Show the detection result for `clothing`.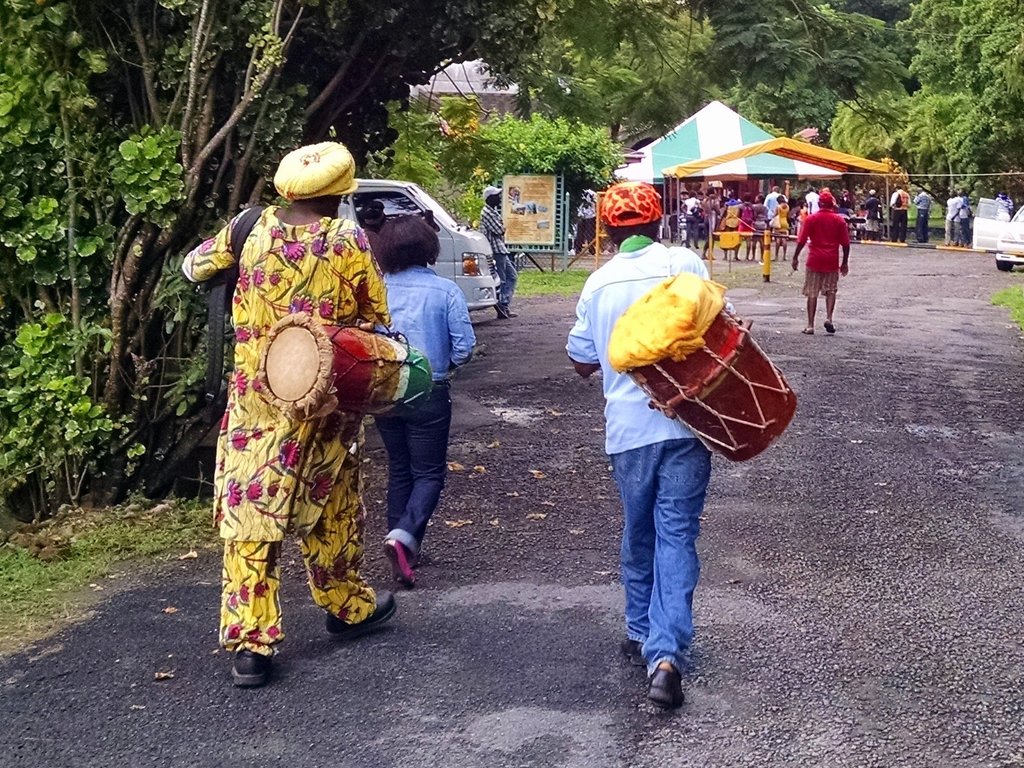
959,199,978,239.
